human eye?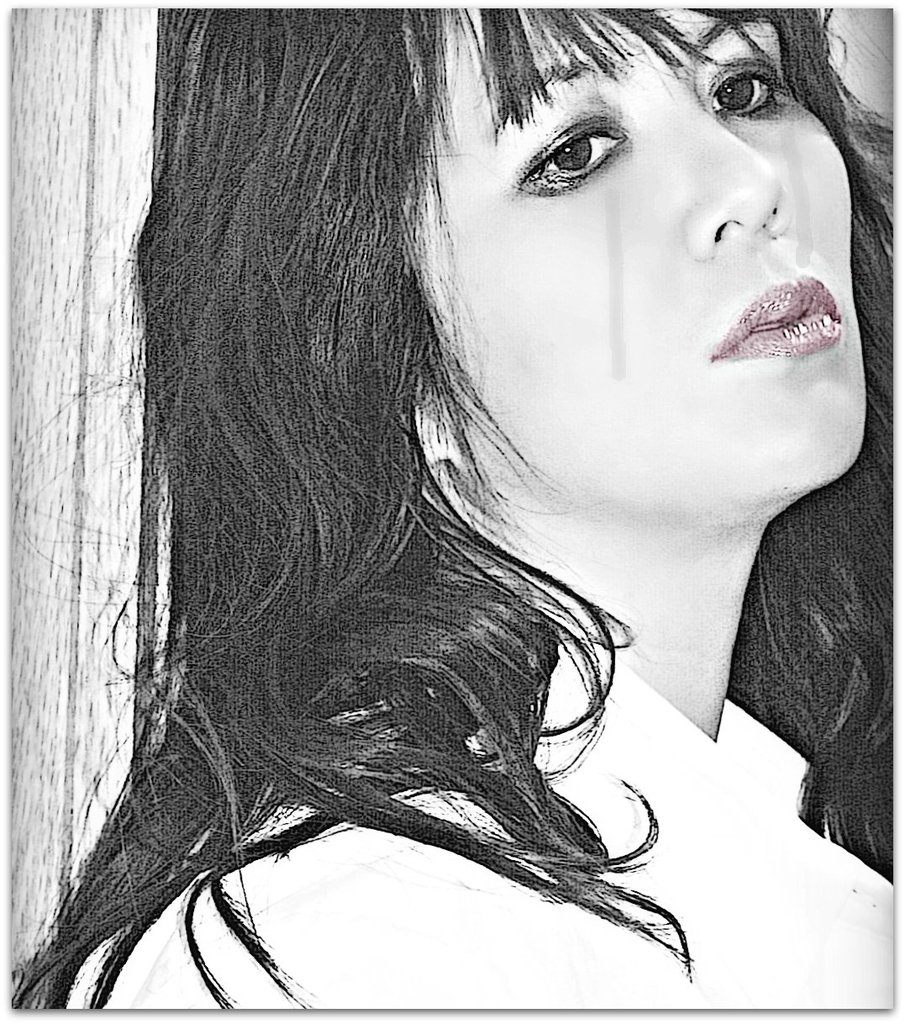
(x1=706, y1=53, x2=785, y2=117)
